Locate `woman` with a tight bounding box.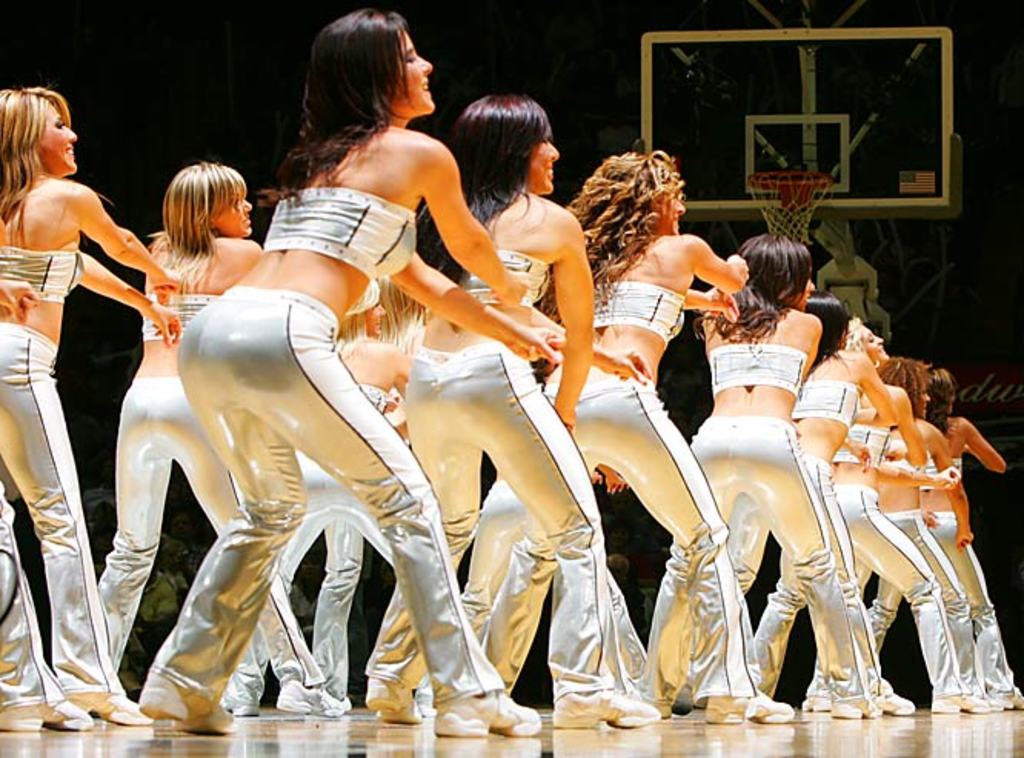
[x1=295, y1=266, x2=407, y2=701].
